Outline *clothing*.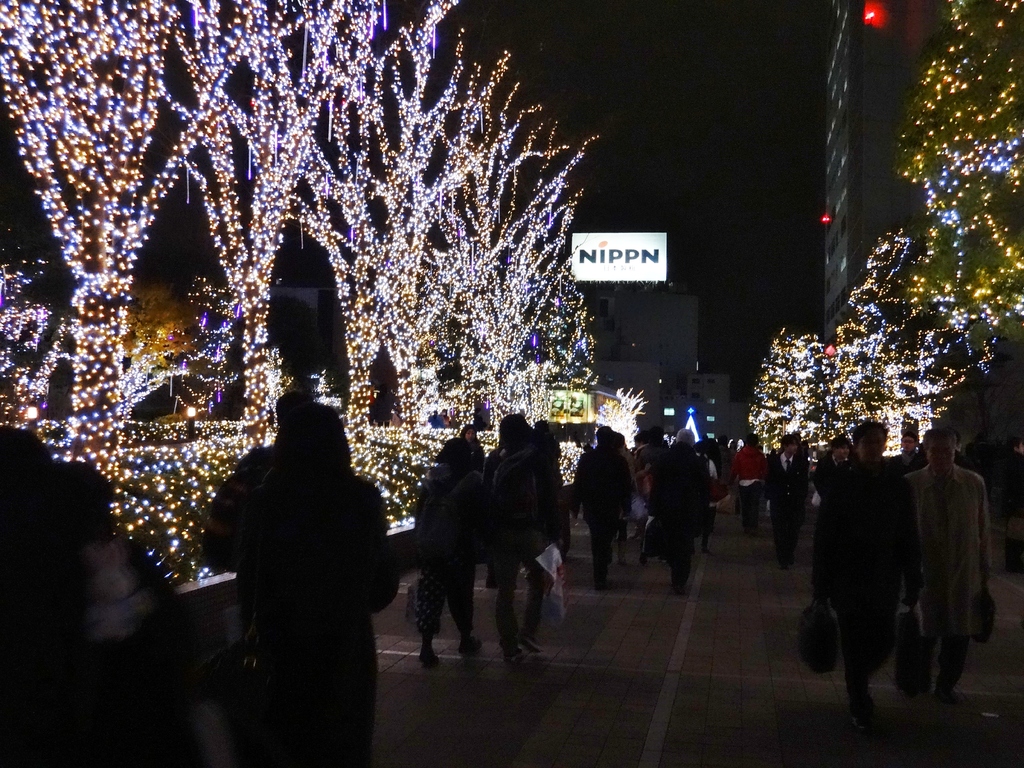
Outline: 233, 393, 403, 766.
